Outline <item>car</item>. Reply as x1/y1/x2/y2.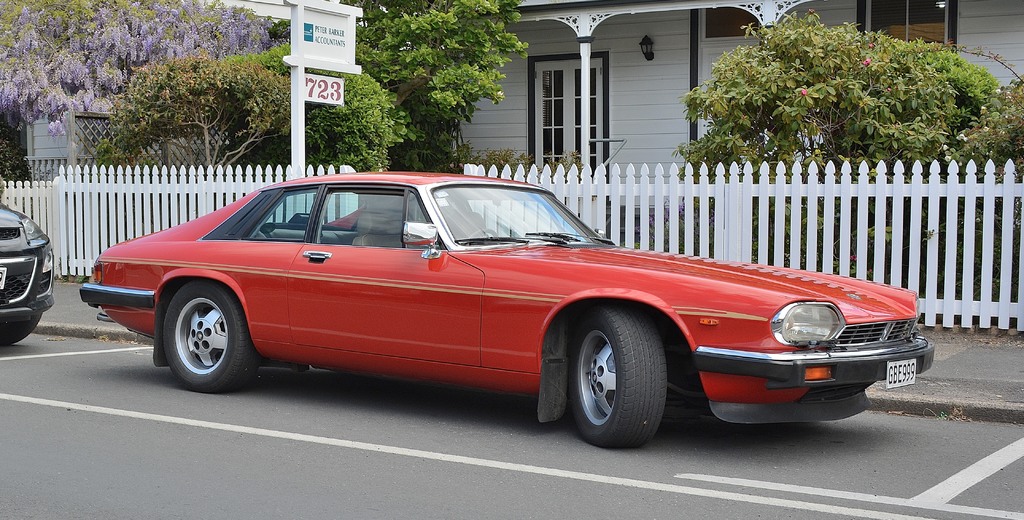
73/172/943/447.
